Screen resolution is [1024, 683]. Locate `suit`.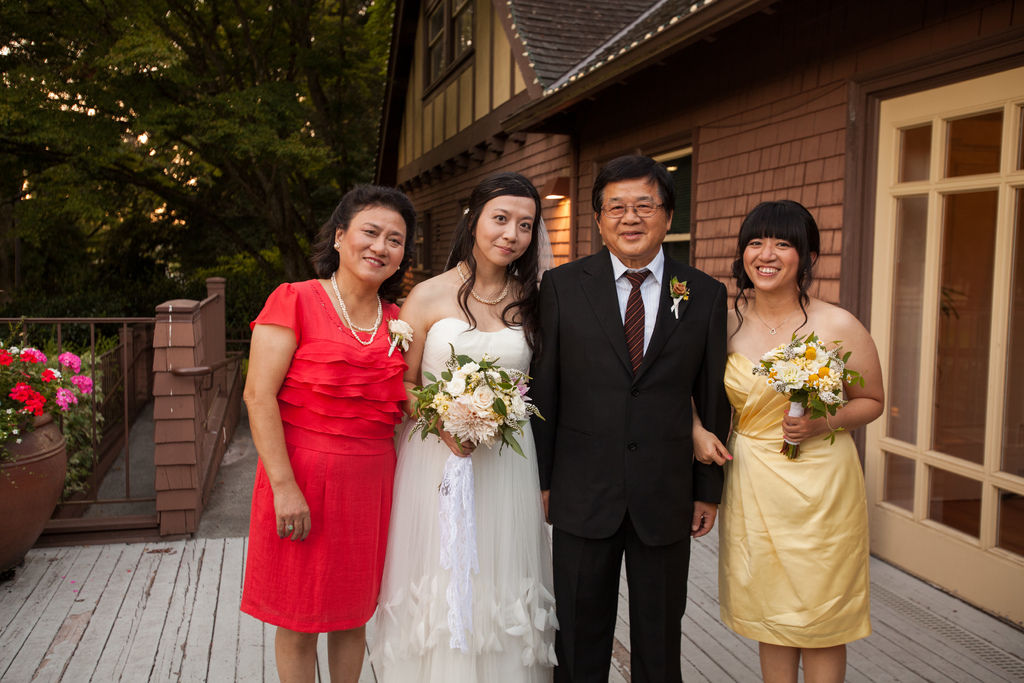
(left=524, top=242, right=726, bottom=547).
